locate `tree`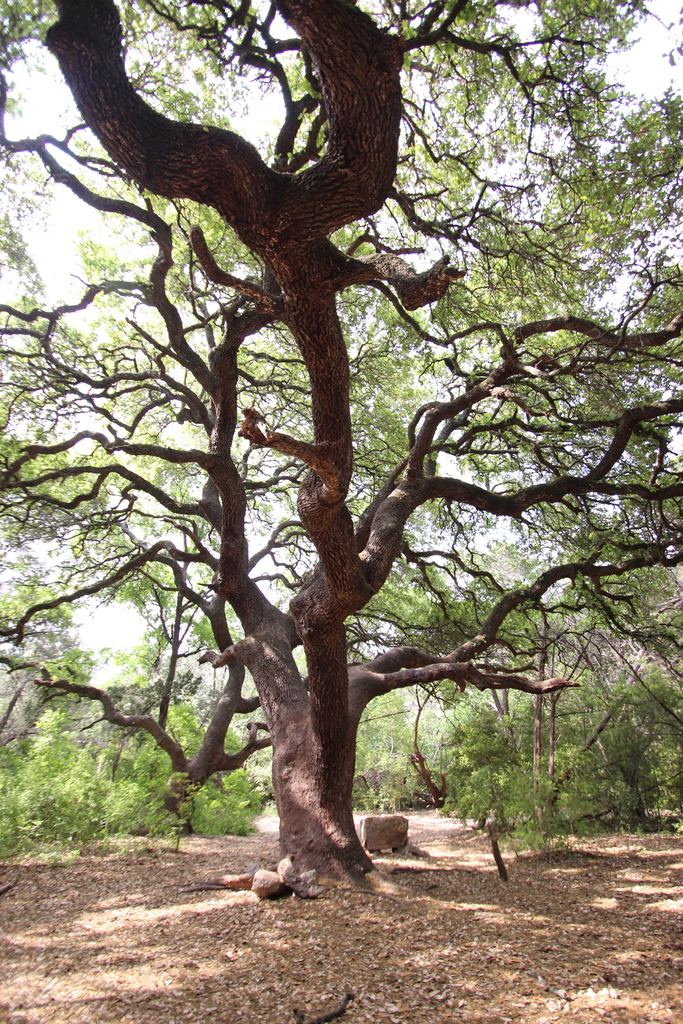
bbox=(88, 701, 255, 849)
